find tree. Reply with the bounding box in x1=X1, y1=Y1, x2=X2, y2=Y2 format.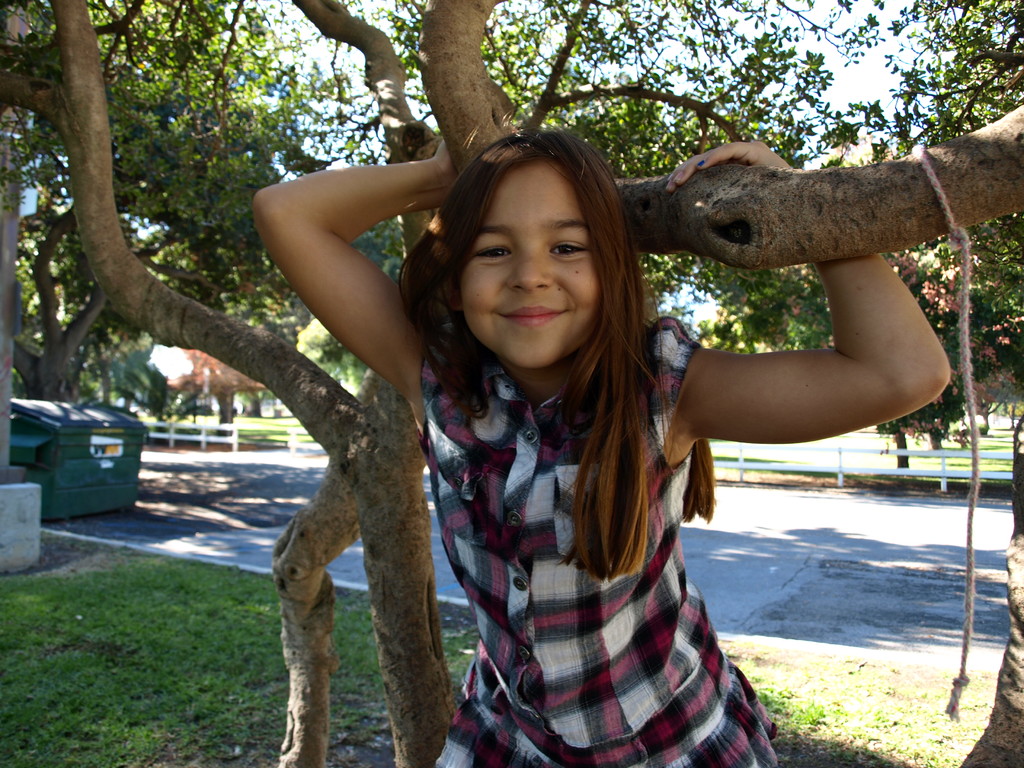
x1=136, y1=228, x2=273, y2=420.
